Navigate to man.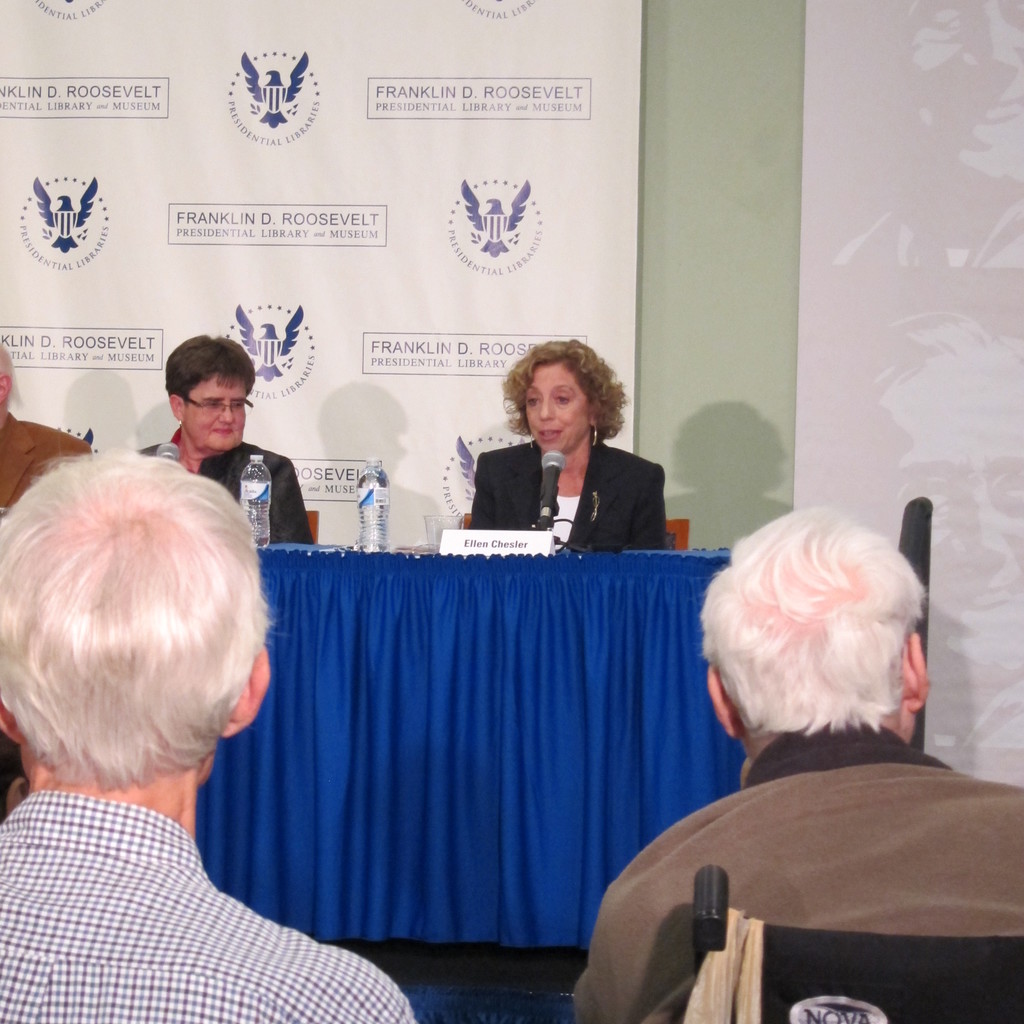
Navigation target: x1=134, y1=335, x2=328, y2=570.
